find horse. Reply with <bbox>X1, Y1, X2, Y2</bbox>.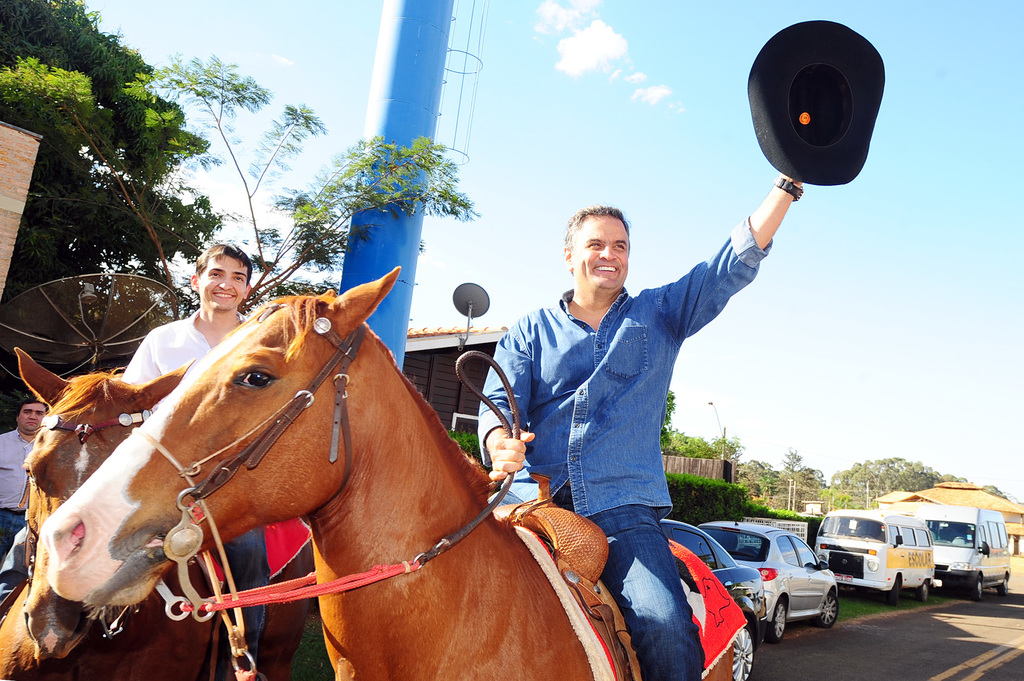
<bbox>0, 348, 316, 680</bbox>.
